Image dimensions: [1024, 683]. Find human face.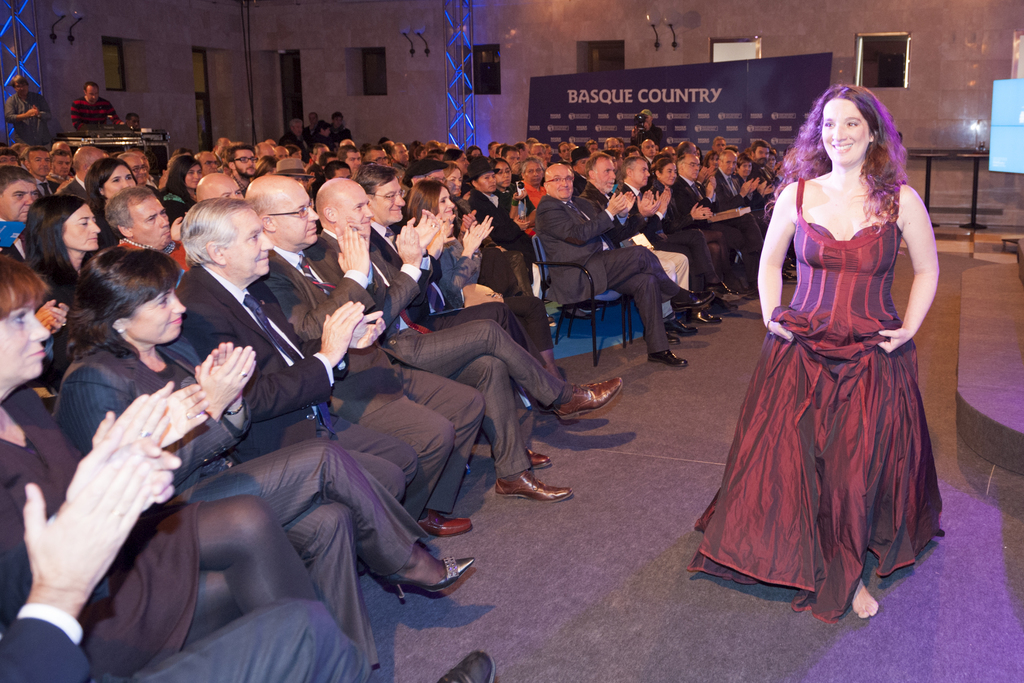
(x1=589, y1=145, x2=598, y2=154).
